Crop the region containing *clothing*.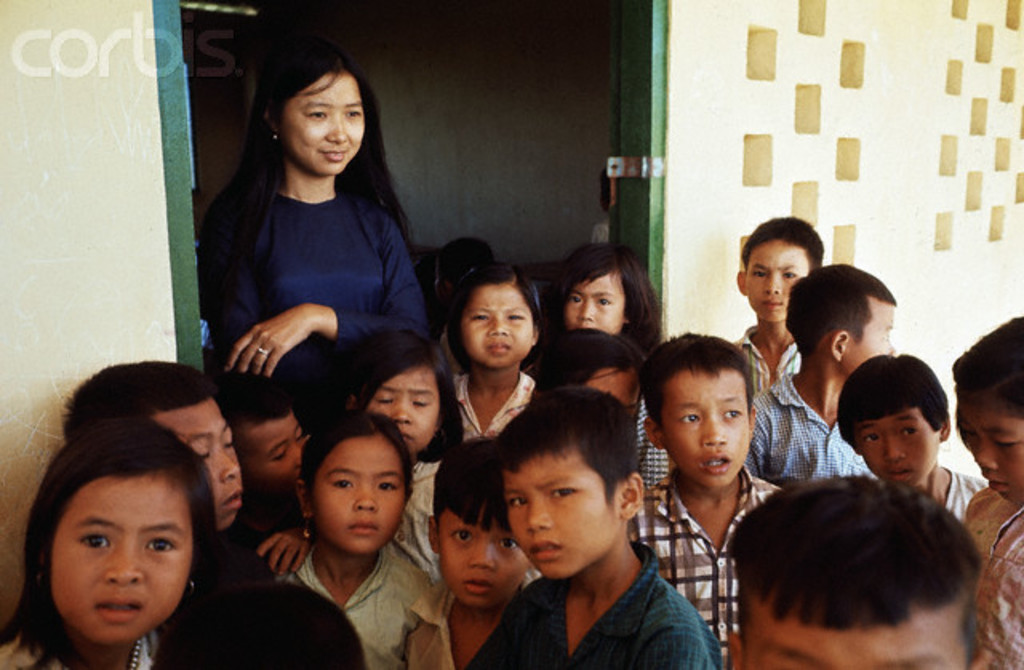
Crop region: {"x1": 282, "y1": 540, "x2": 440, "y2": 668}.
